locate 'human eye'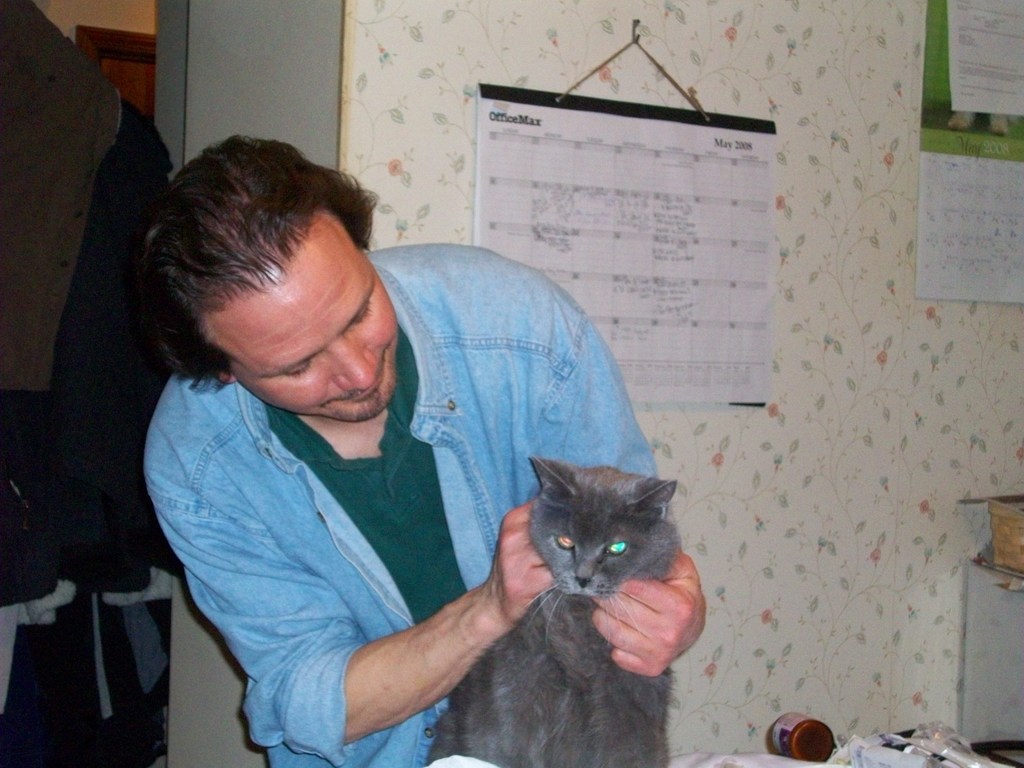
(282, 361, 312, 378)
